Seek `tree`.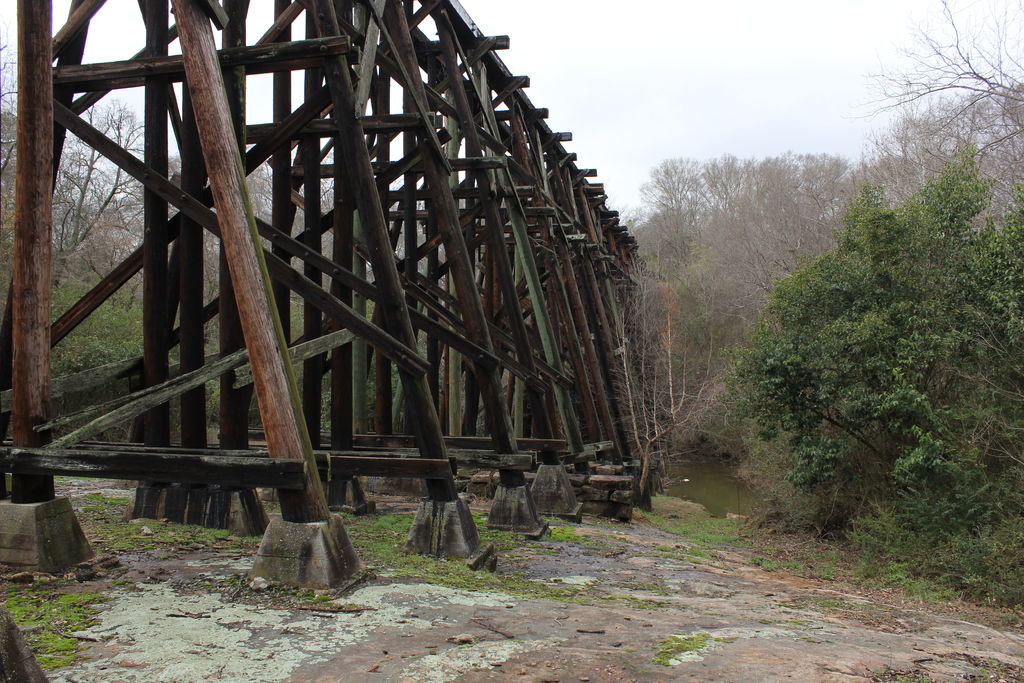
[624,160,699,425].
